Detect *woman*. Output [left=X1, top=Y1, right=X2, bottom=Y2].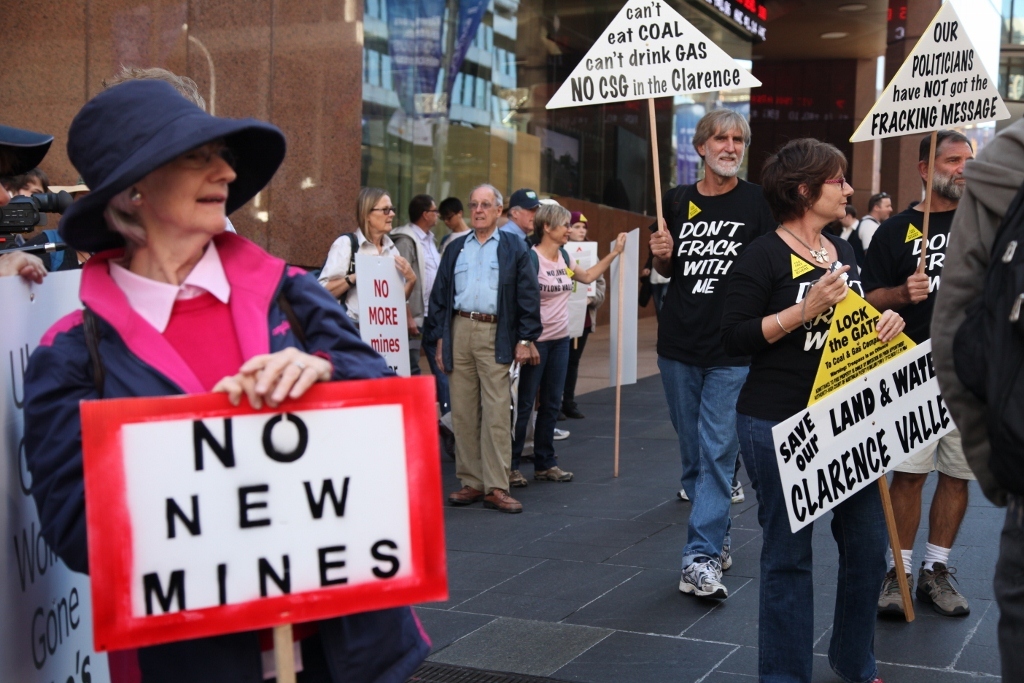
[left=32, top=90, right=406, bottom=682].
